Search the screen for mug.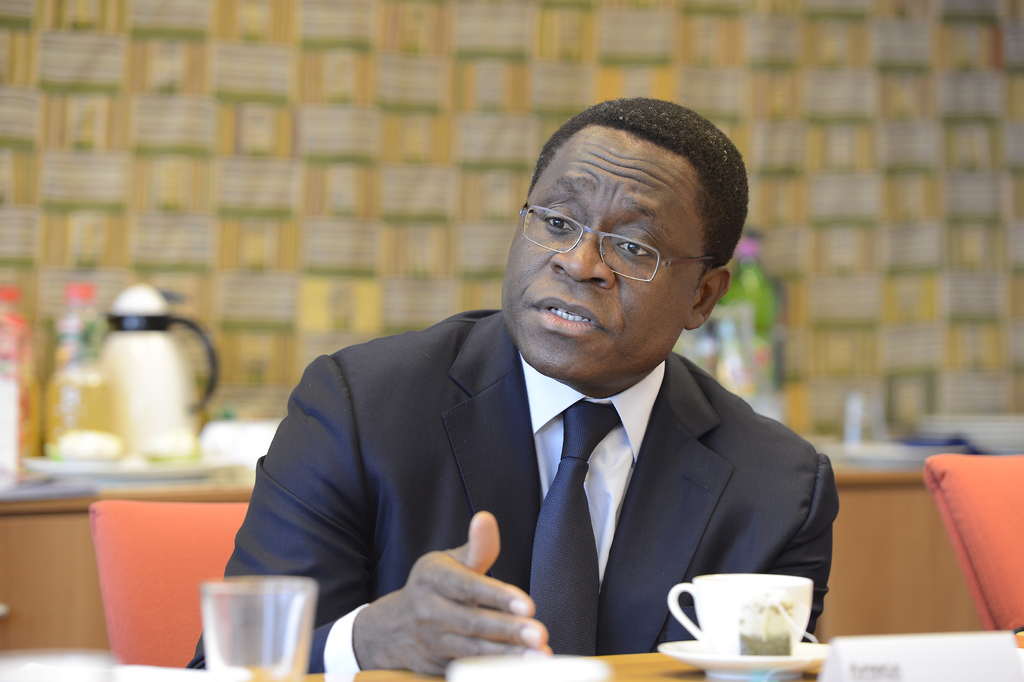
Found at rect(666, 577, 816, 656).
